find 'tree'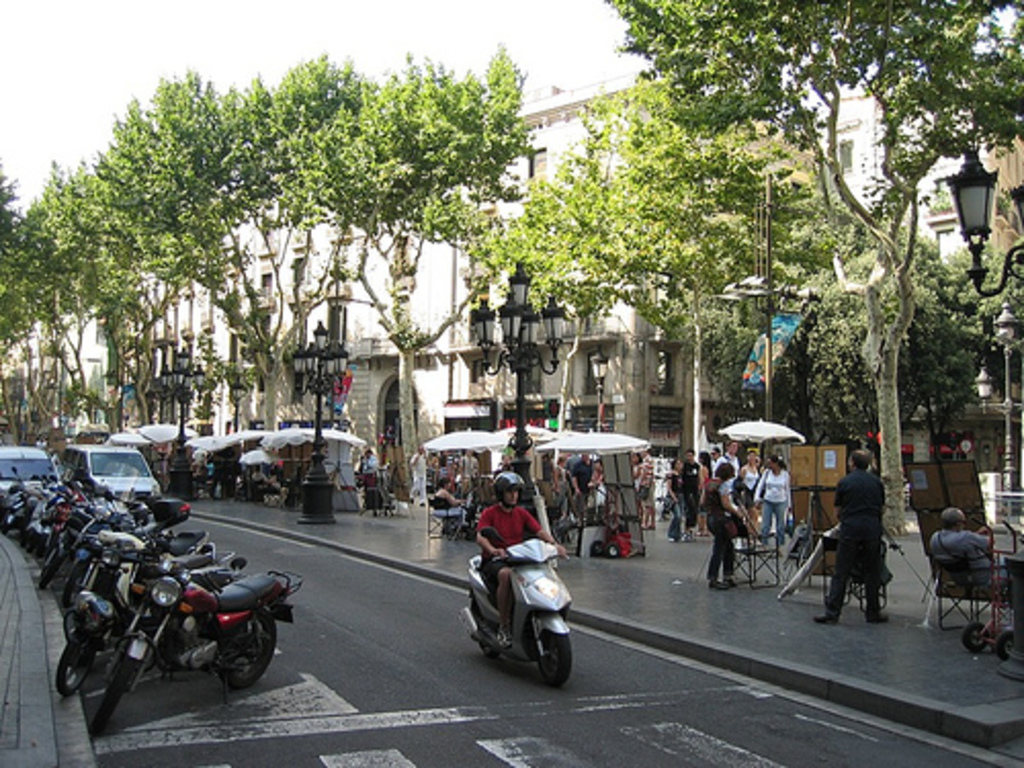
rect(483, 68, 887, 524)
